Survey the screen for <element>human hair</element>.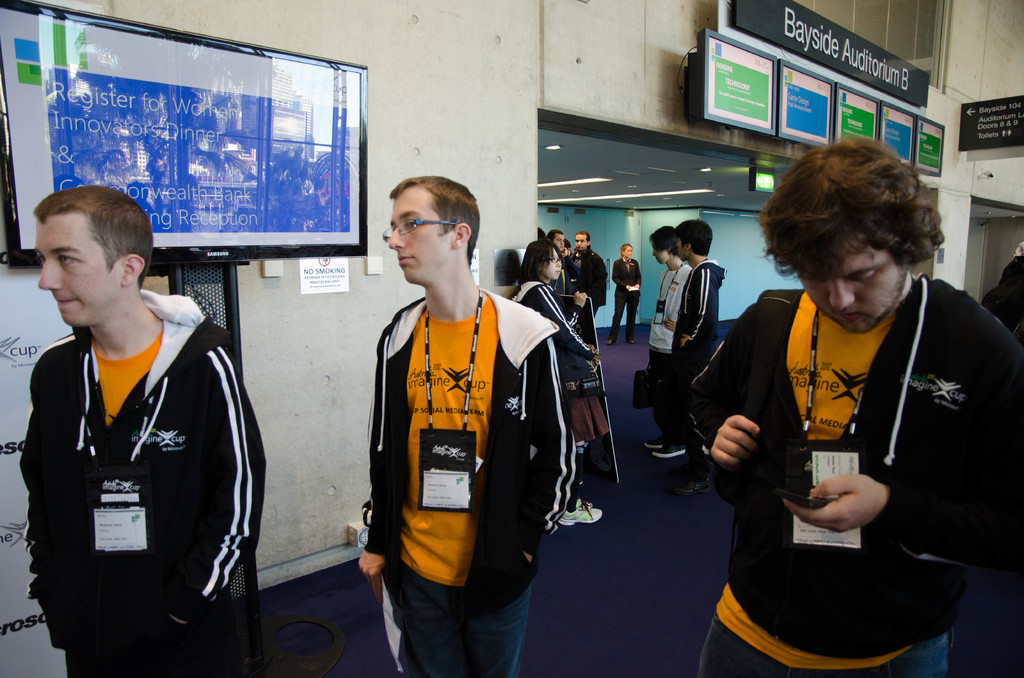
Survey found: [x1=764, y1=135, x2=930, y2=318].
